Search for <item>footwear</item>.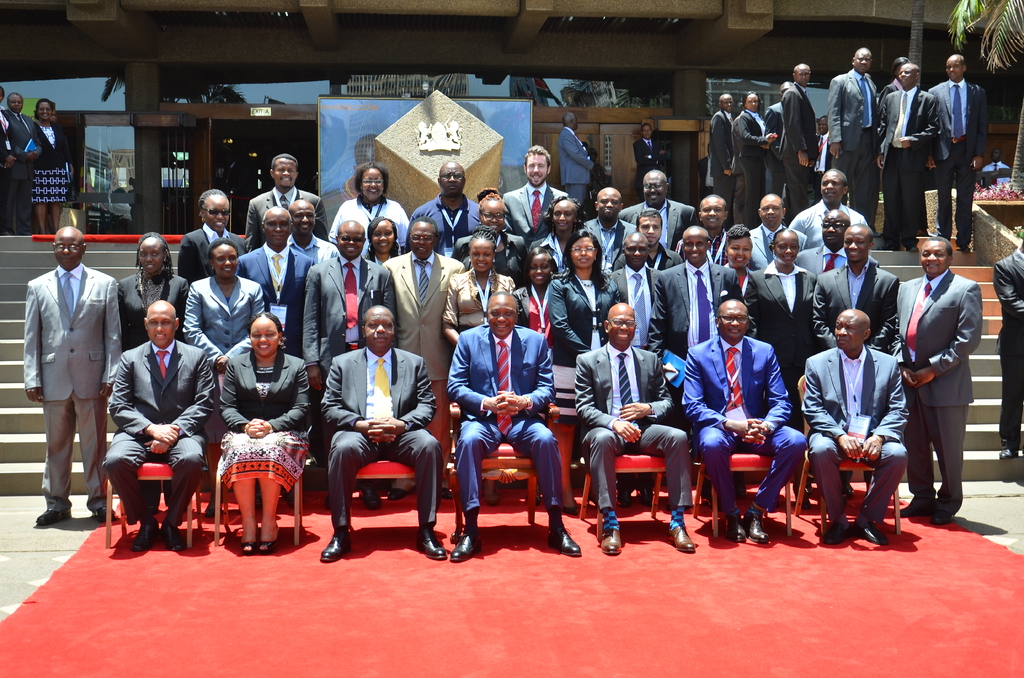
Found at Rect(1002, 442, 1022, 459).
